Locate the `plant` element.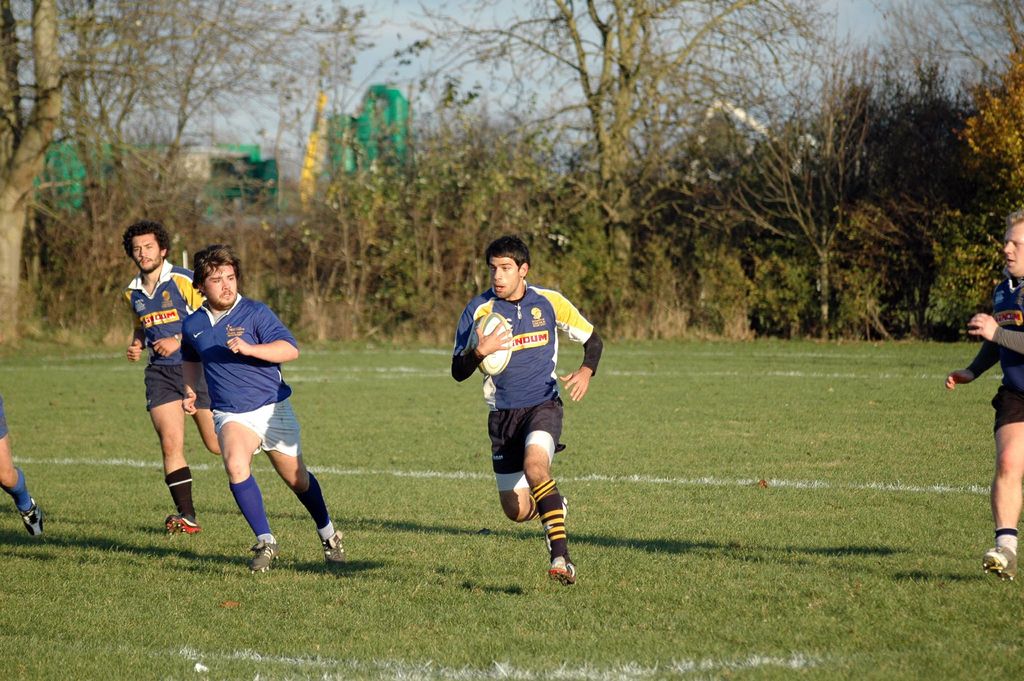
Element bbox: [left=753, top=249, right=810, bottom=339].
